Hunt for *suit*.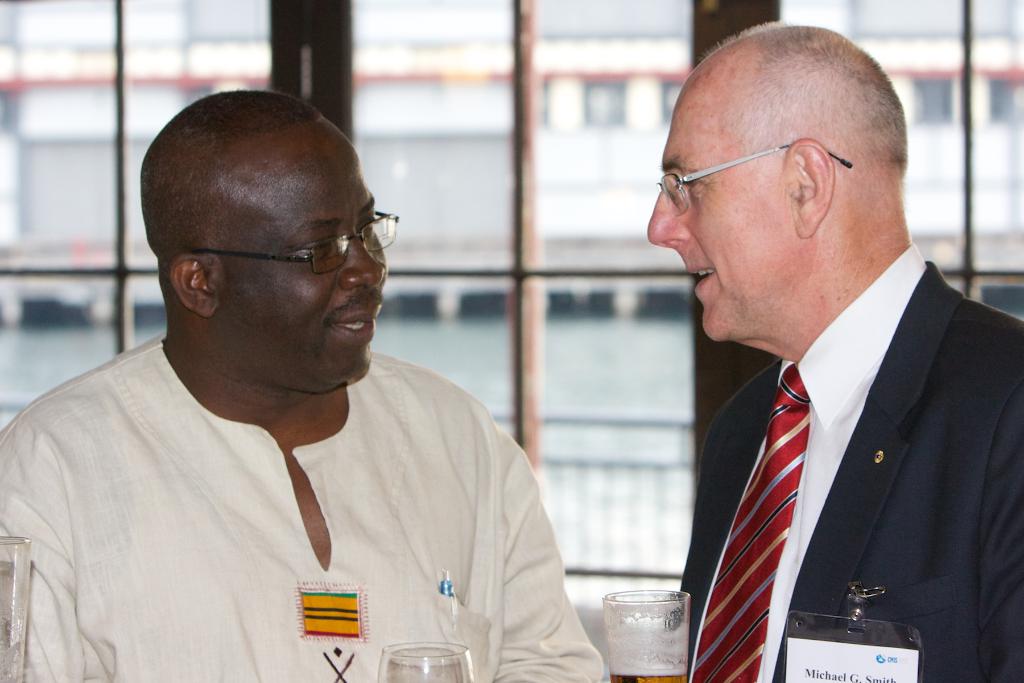
Hunted down at x1=668, y1=184, x2=1017, y2=680.
